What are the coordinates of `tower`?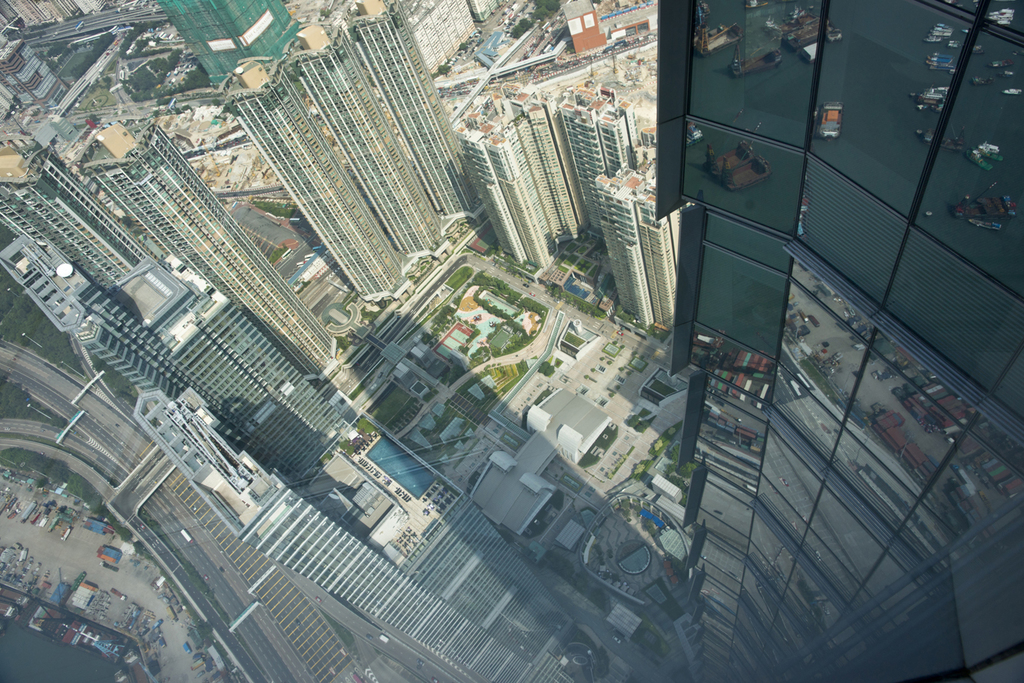
left=7, top=241, right=180, bottom=394.
